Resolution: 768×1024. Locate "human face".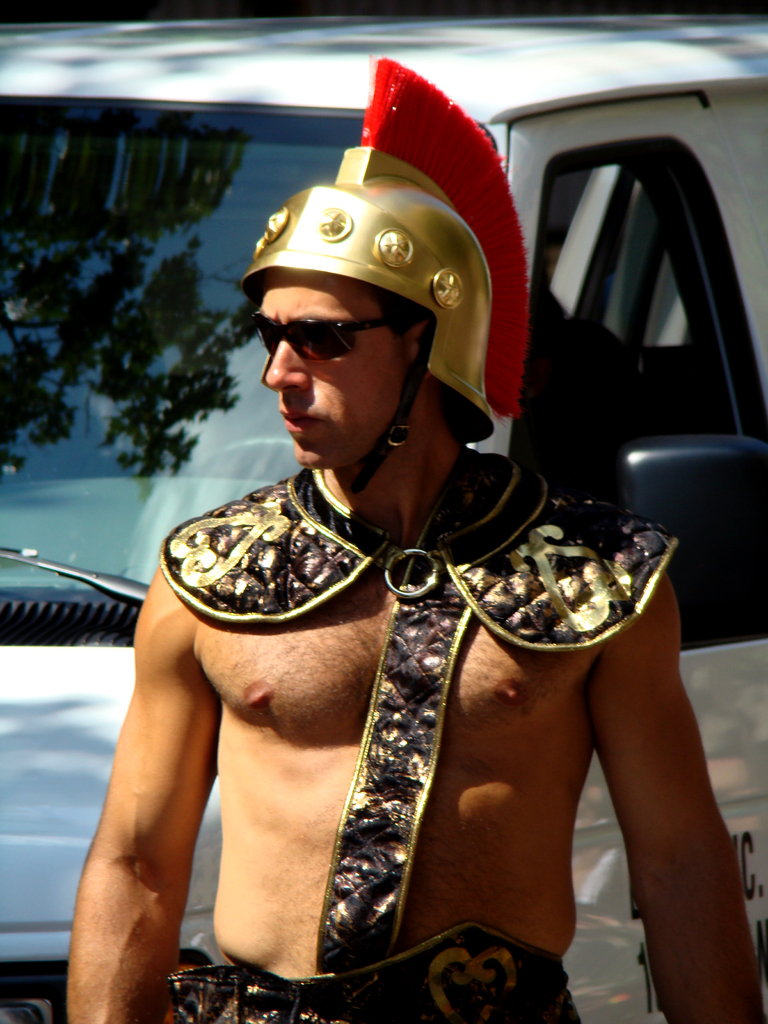
l=271, t=258, r=411, b=481.
